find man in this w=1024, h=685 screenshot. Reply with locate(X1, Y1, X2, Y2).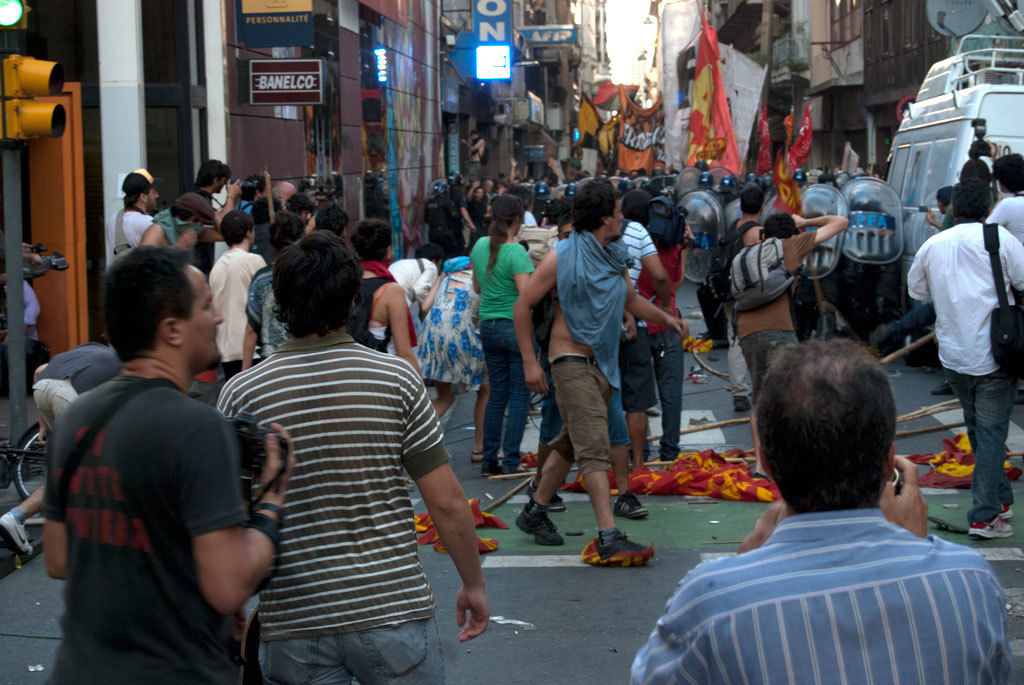
locate(351, 219, 429, 378).
